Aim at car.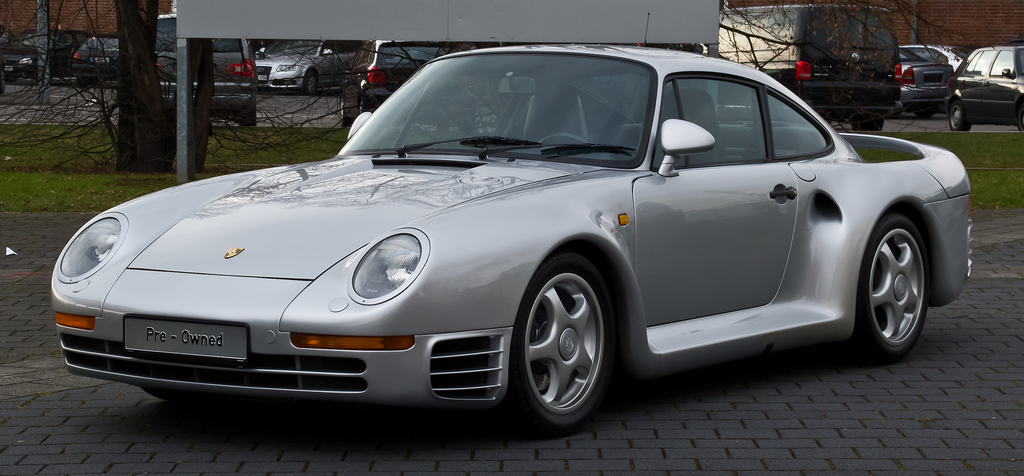
Aimed at pyautogui.locateOnScreen(340, 35, 461, 126).
